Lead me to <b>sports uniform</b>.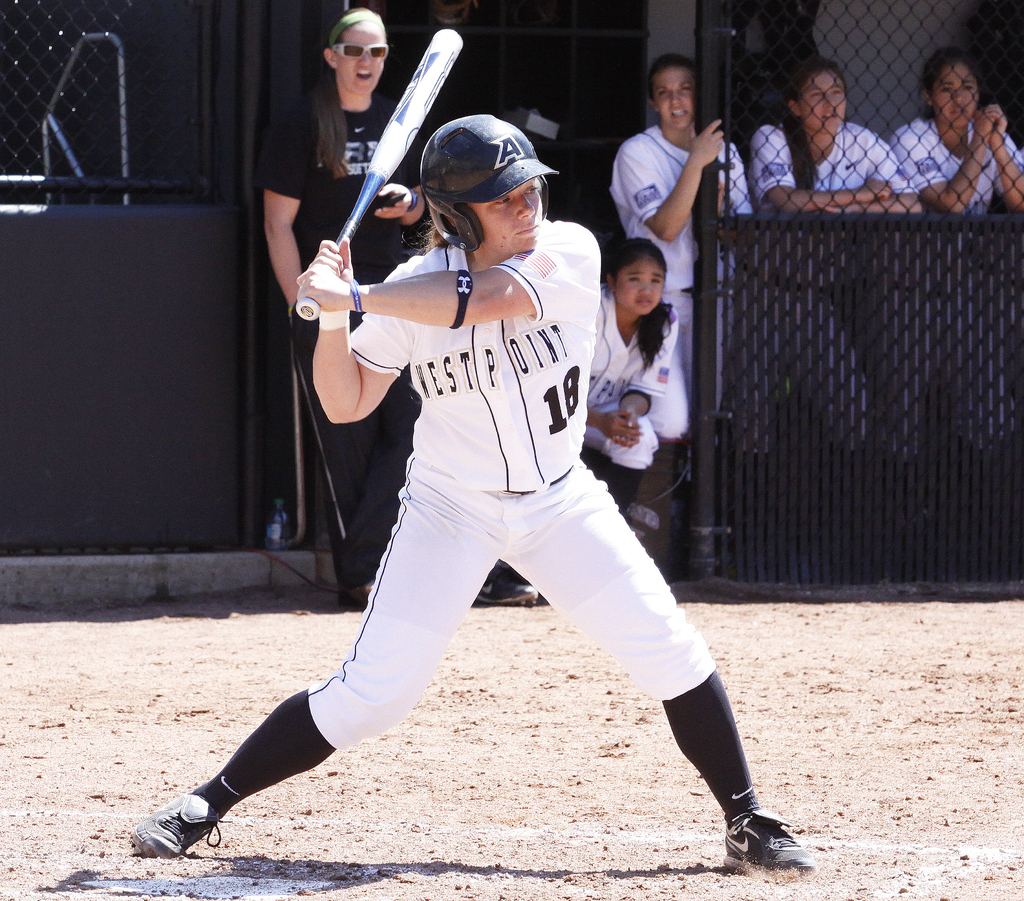
Lead to {"x1": 238, "y1": 101, "x2": 420, "y2": 564}.
